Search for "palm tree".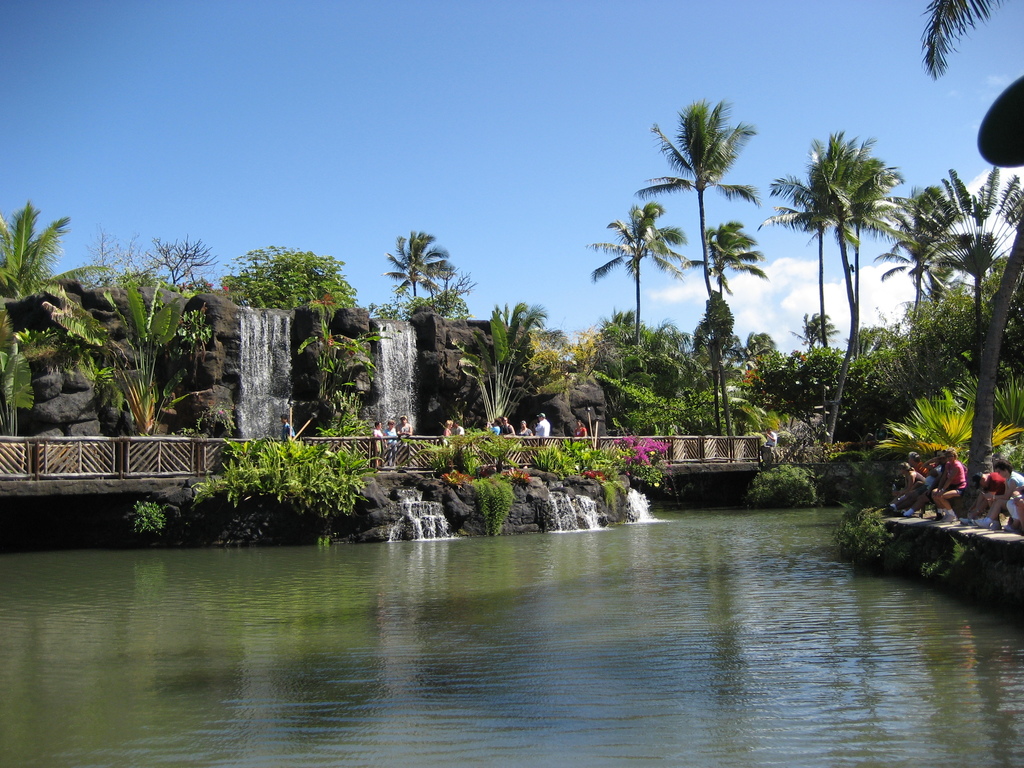
Found at x1=884 y1=182 x2=959 y2=356.
